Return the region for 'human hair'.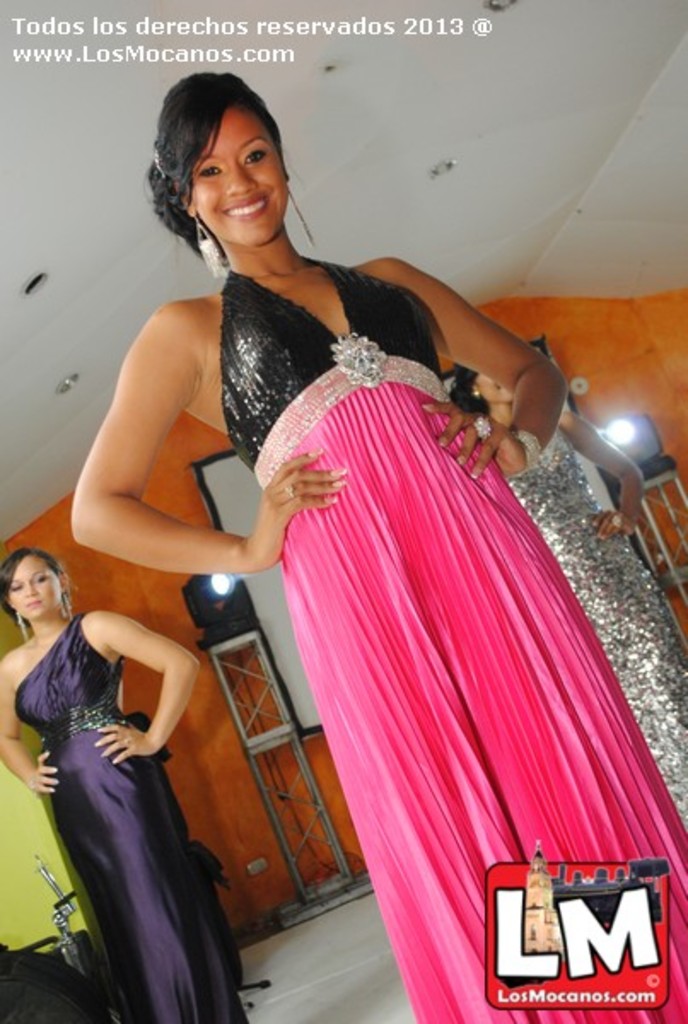
box(447, 360, 487, 420).
